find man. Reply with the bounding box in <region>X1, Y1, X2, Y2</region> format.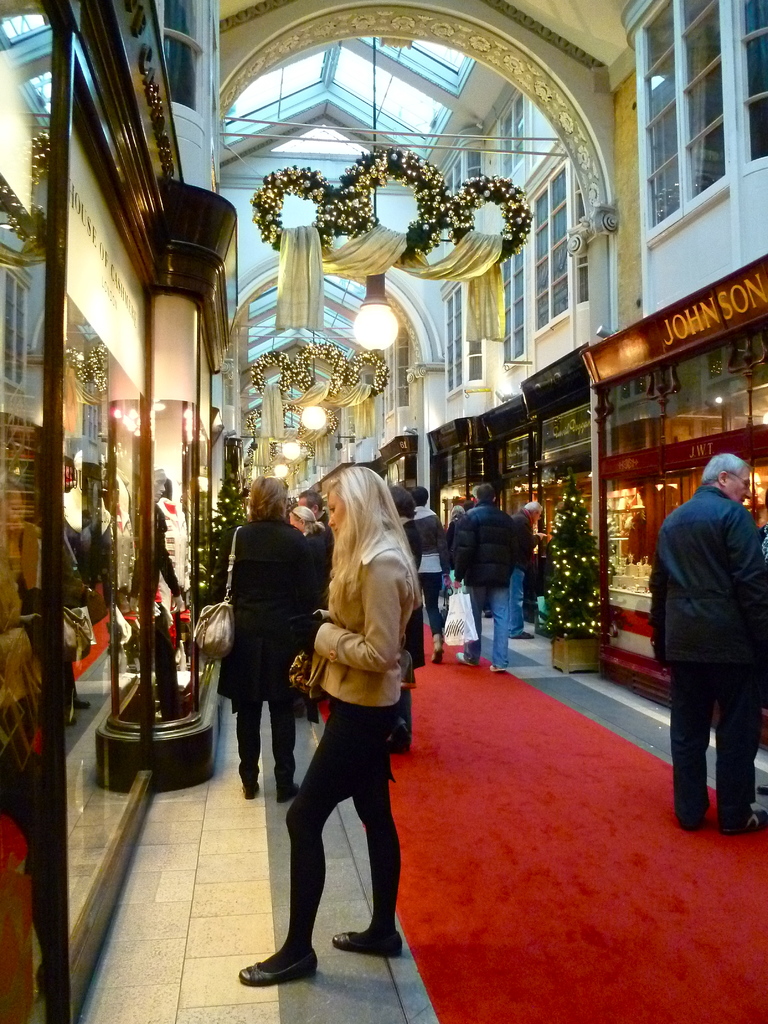
<region>296, 486, 338, 570</region>.
